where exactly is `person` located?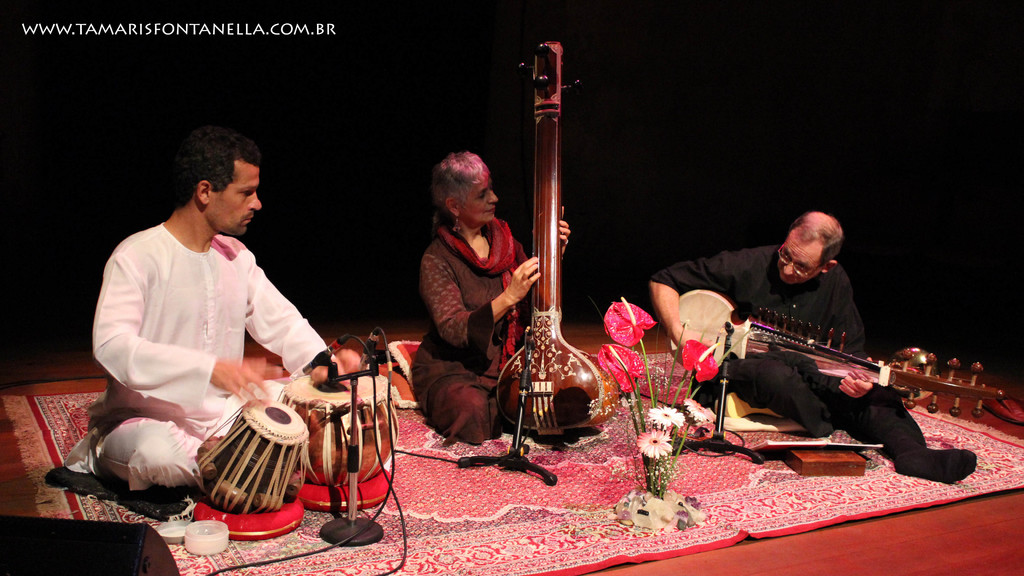
Its bounding box is [x1=110, y1=131, x2=380, y2=554].
